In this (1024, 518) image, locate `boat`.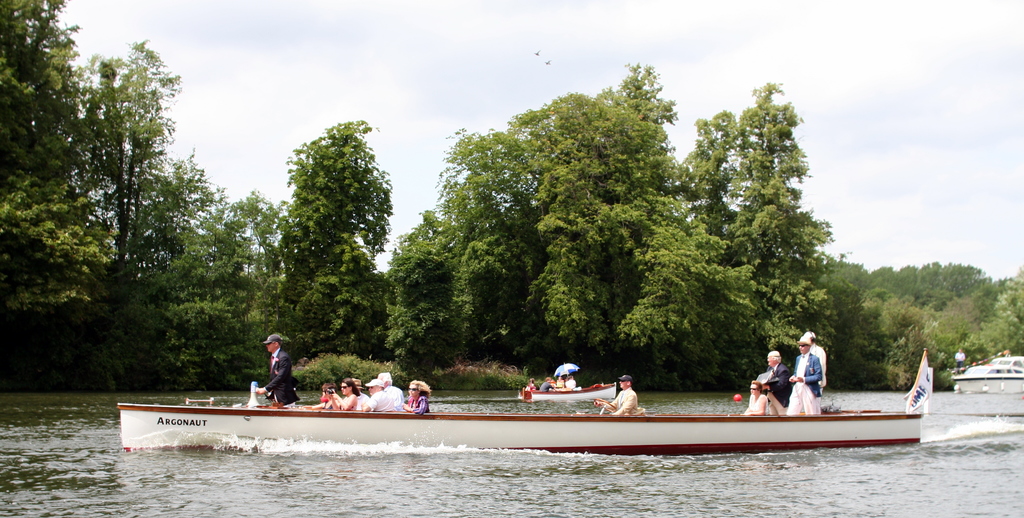
Bounding box: region(508, 376, 620, 406).
